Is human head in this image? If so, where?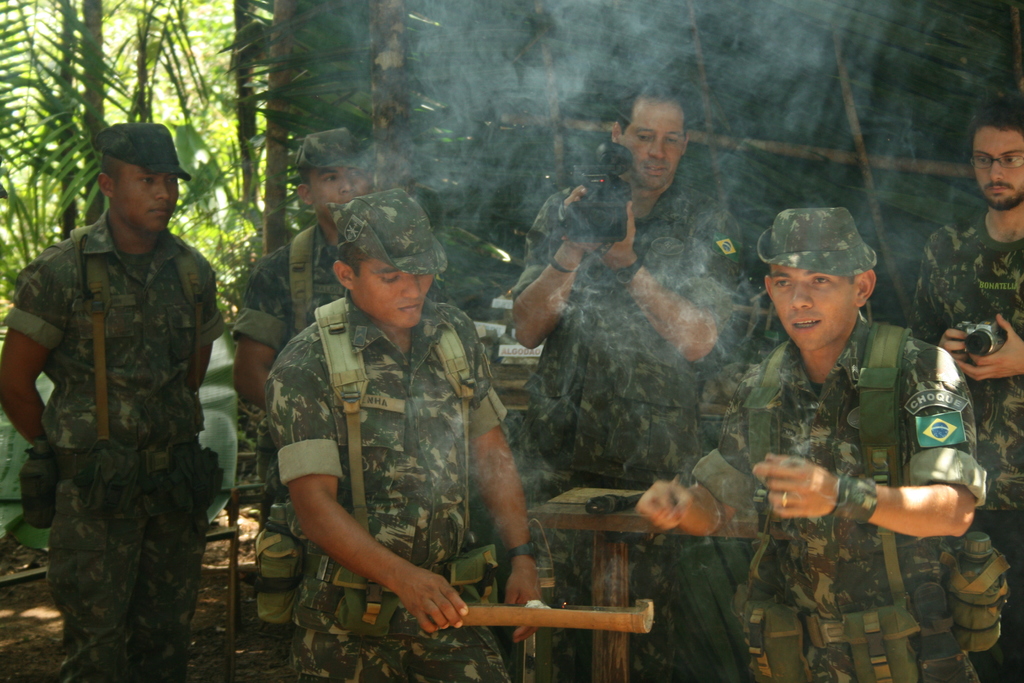
Yes, at [left=765, top=210, right=874, bottom=352].
